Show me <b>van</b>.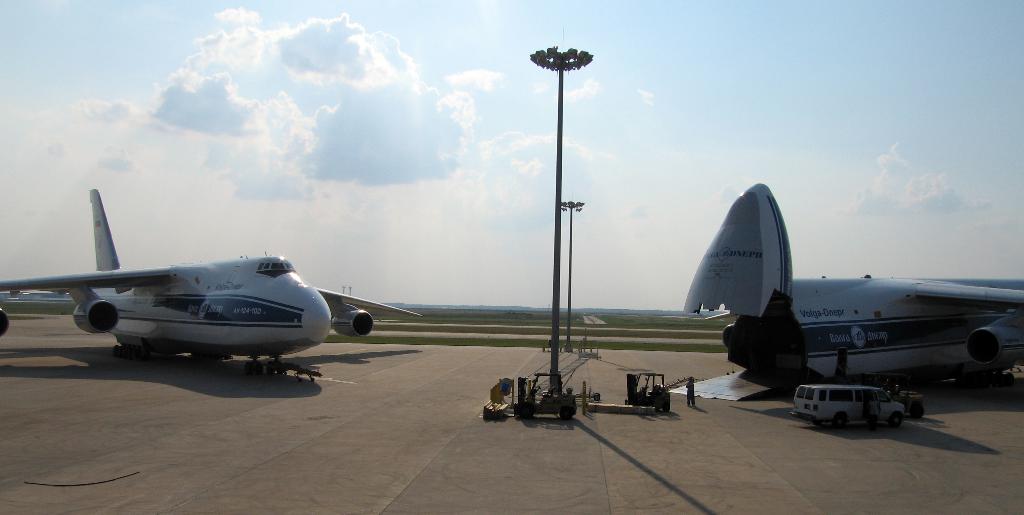
<b>van</b> is here: <region>792, 384, 911, 434</region>.
